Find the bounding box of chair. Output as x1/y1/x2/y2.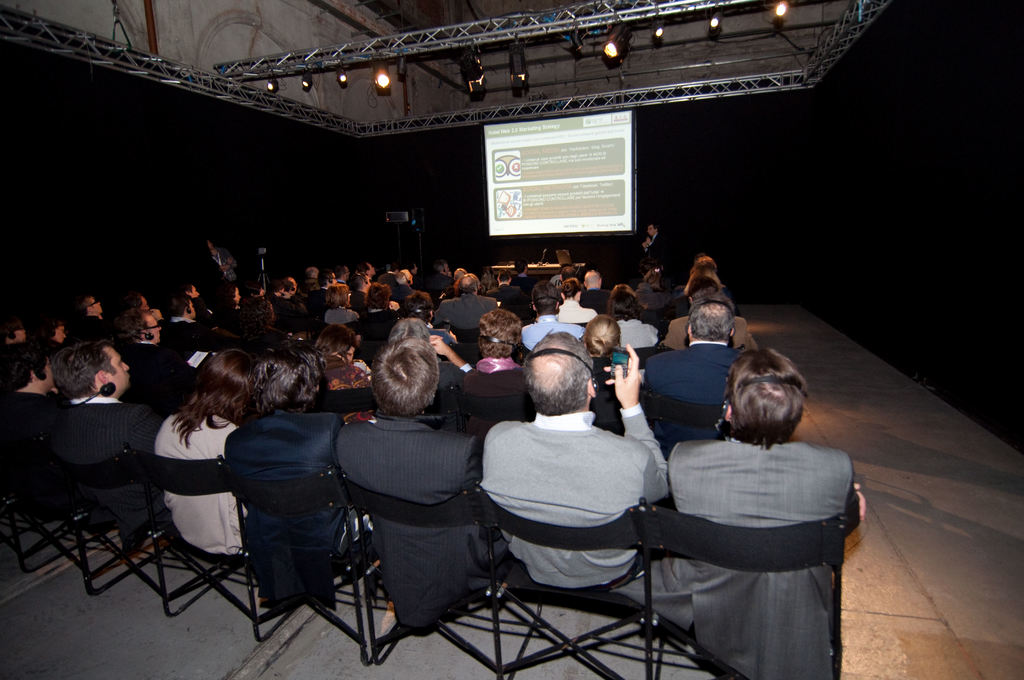
45/434/225/615.
